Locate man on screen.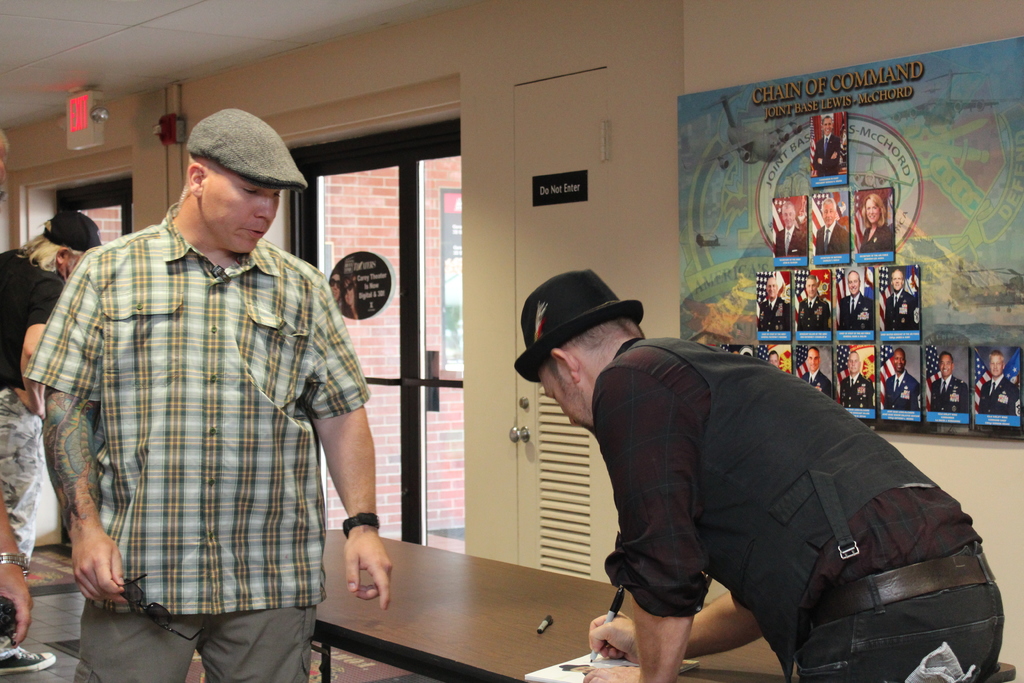
On screen at bbox=[40, 74, 393, 662].
